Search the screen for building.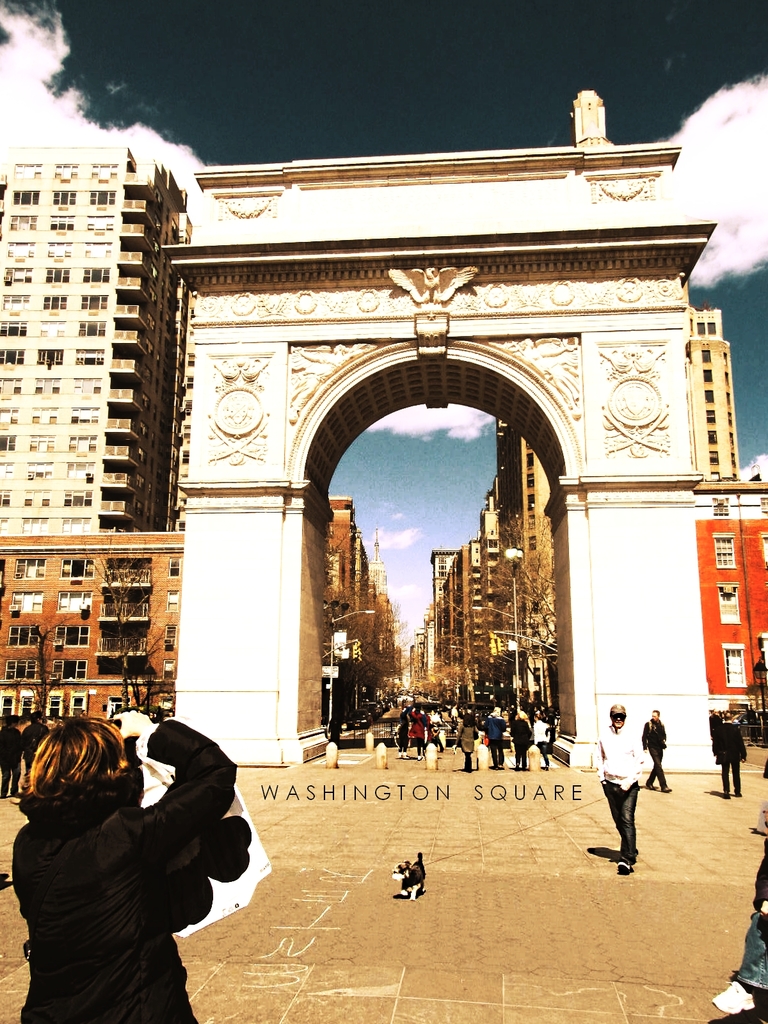
Found at pyautogui.locateOnScreen(0, 143, 202, 528).
